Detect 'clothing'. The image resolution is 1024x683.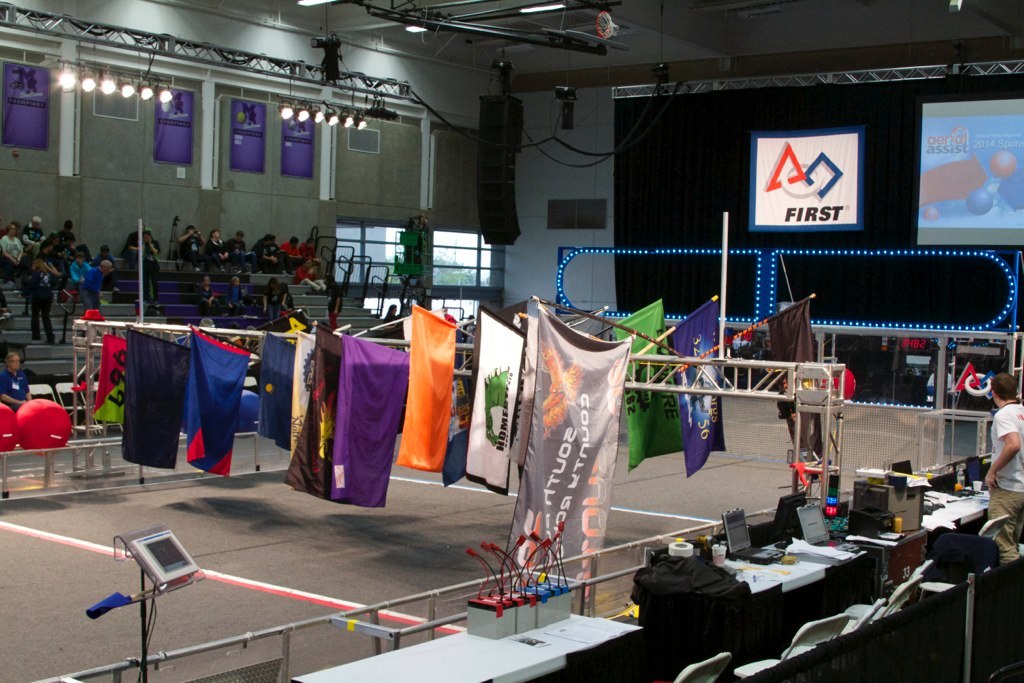
[329, 292, 343, 331].
